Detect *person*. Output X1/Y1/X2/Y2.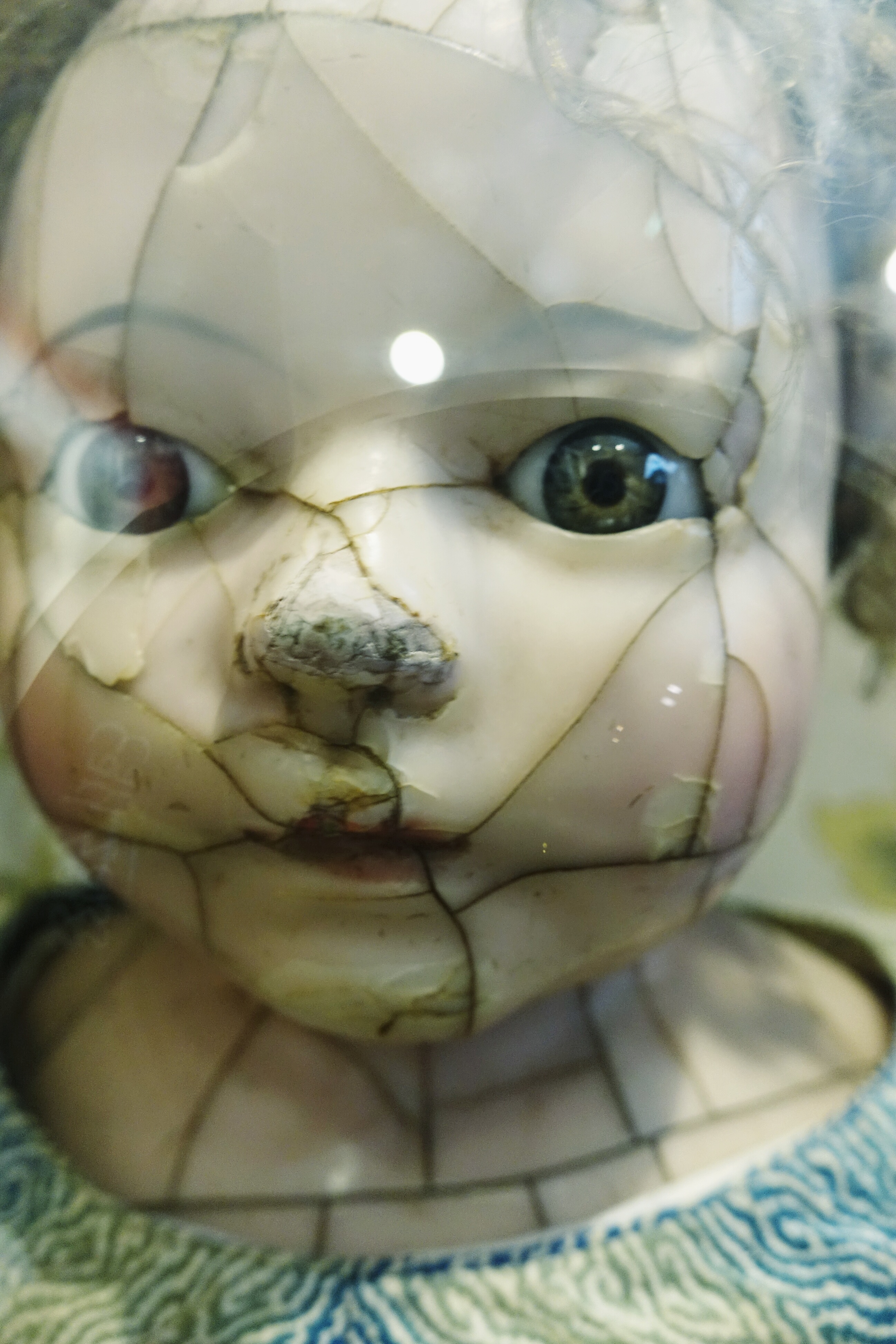
0/0/309/436.
